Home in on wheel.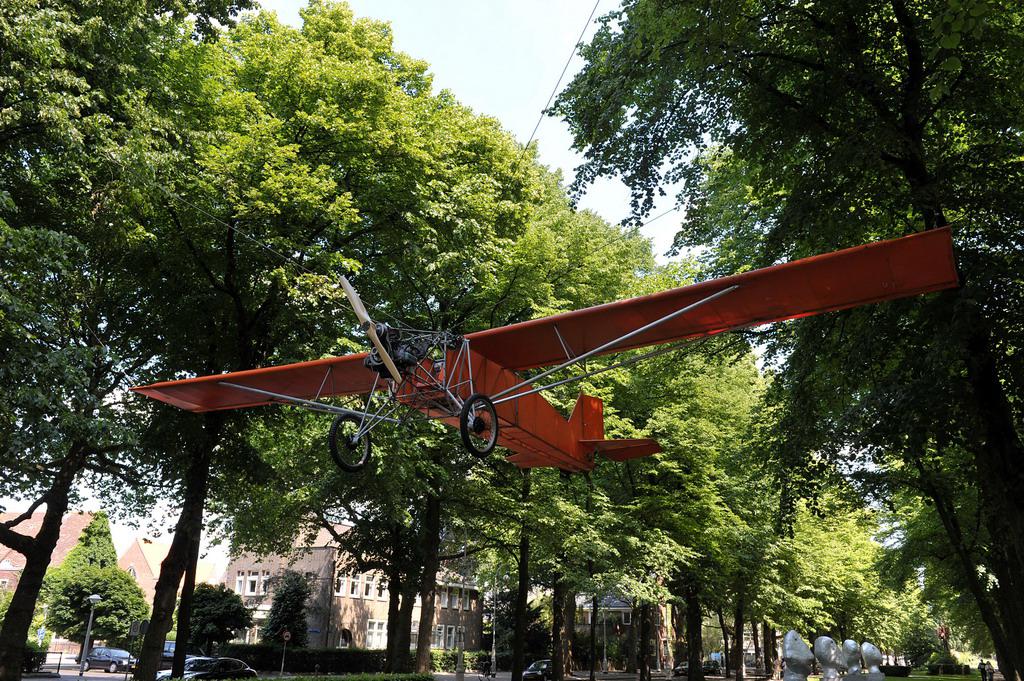
Homed in at (487, 669, 494, 680).
